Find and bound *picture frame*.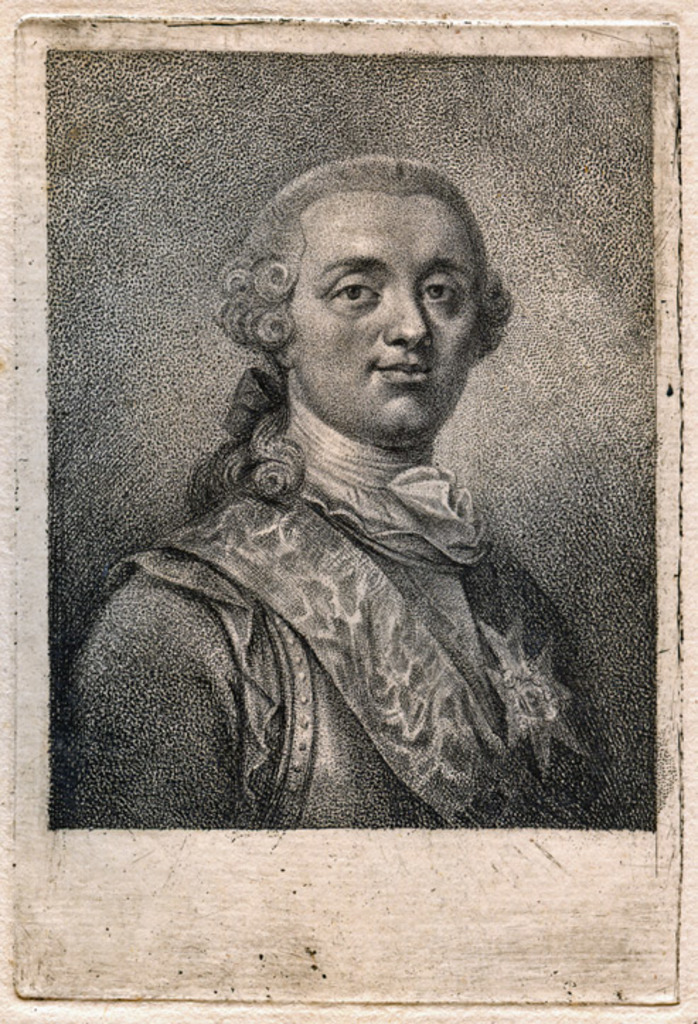
Bound: (x1=0, y1=0, x2=690, y2=1017).
